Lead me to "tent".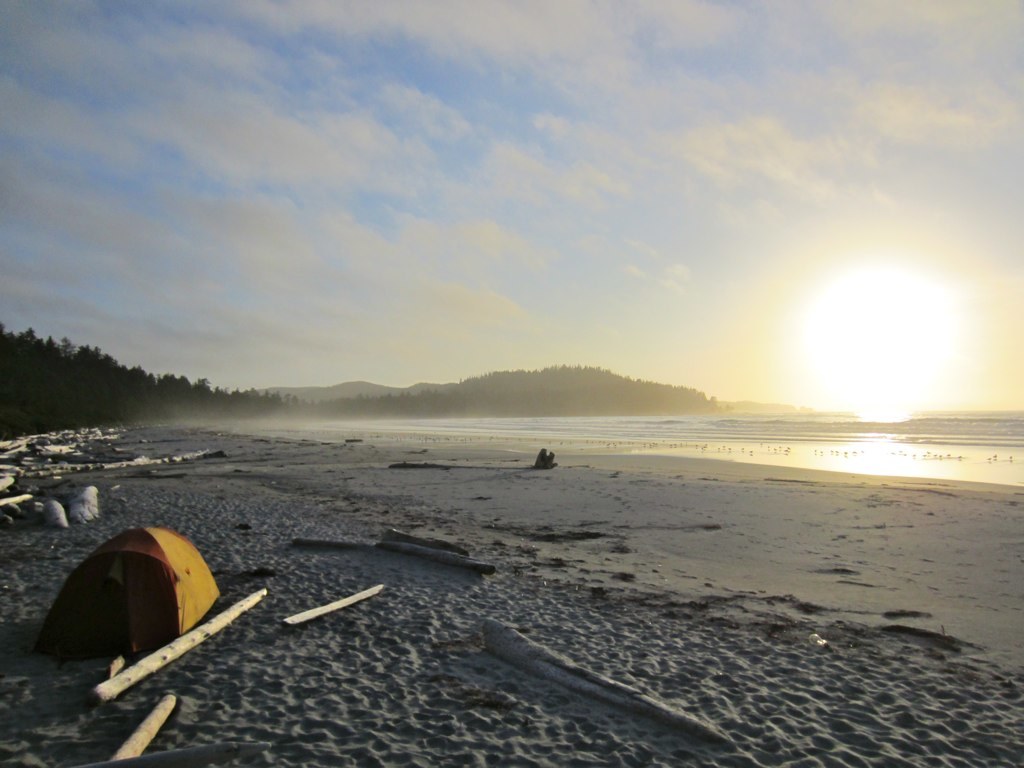
Lead to bbox=(9, 519, 214, 690).
